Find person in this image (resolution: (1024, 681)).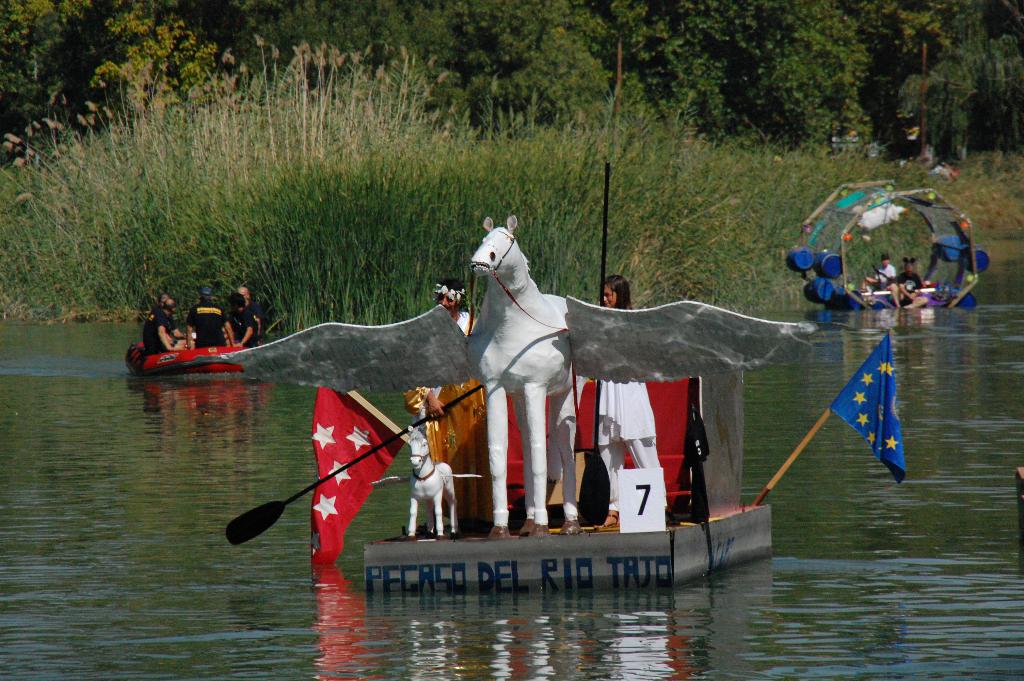
[left=886, top=254, right=924, bottom=305].
